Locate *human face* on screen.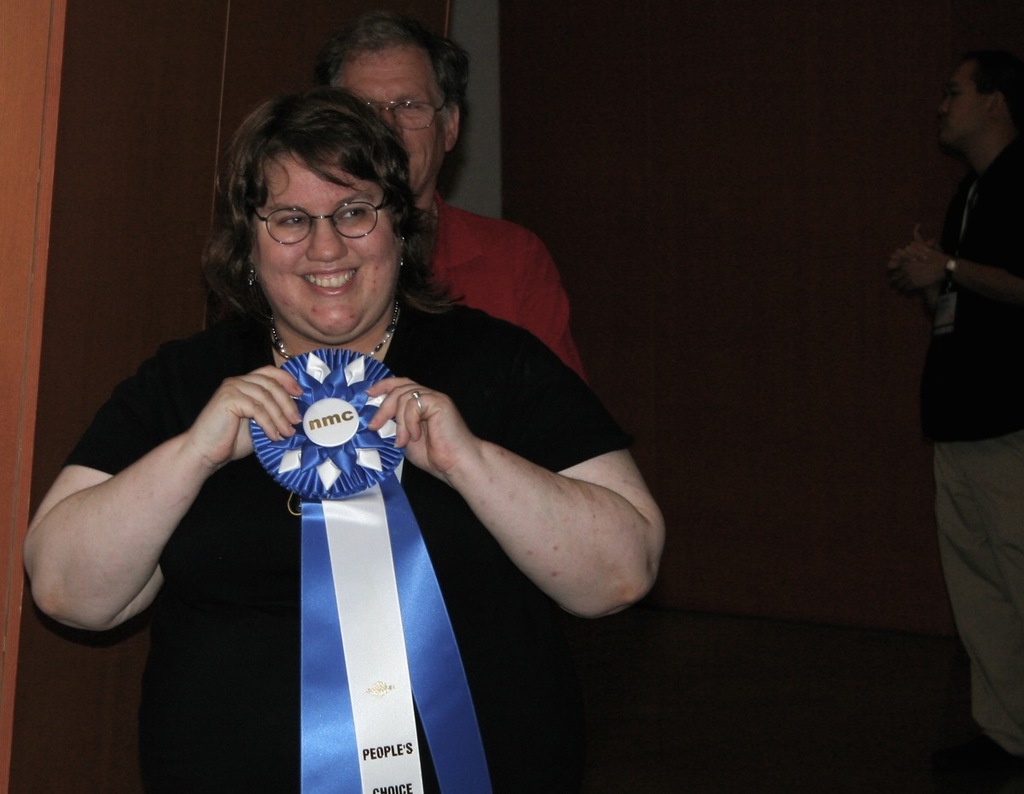
On screen at x1=246, y1=146, x2=398, y2=339.
